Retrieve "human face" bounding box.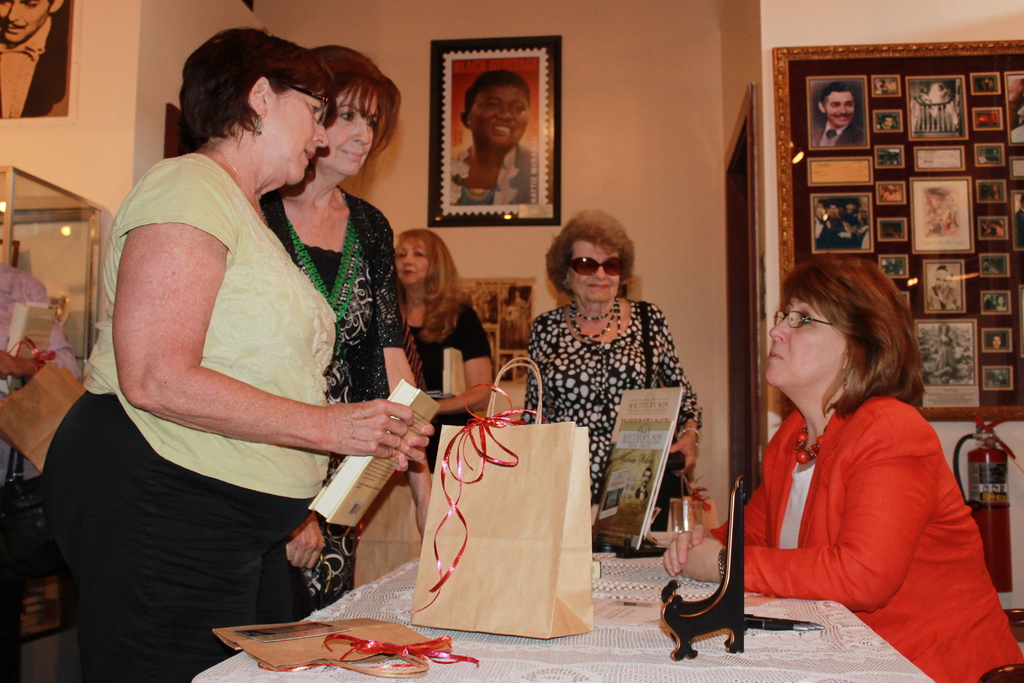
Bounding box: 821,89,854,120.
